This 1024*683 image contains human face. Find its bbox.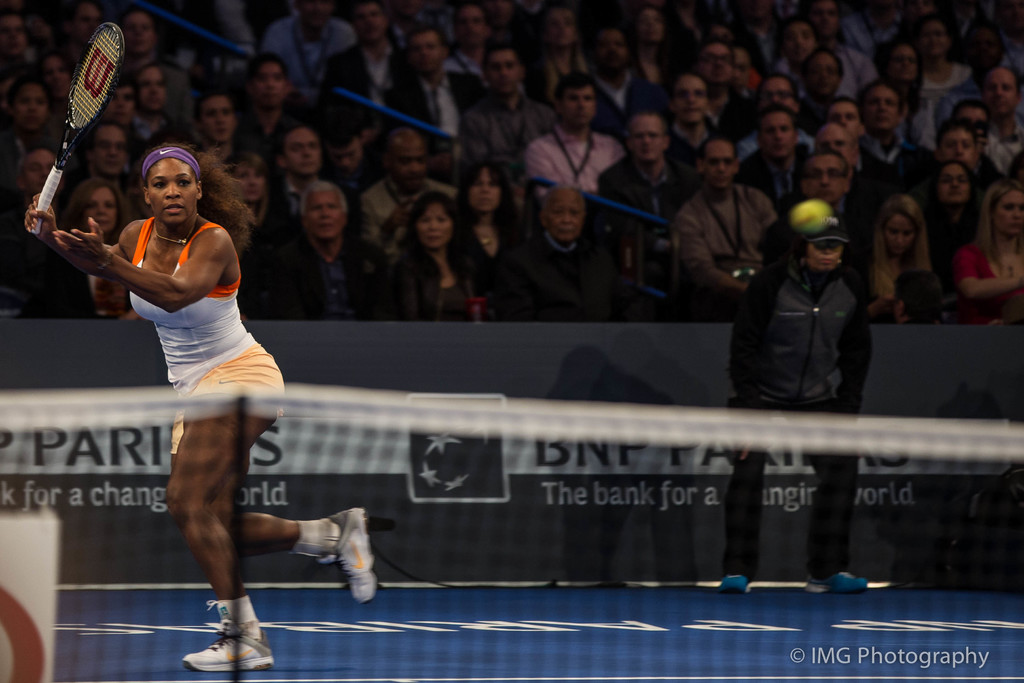
{"left": 200, "top": 95, "right": 244, "bottom": 147}.
